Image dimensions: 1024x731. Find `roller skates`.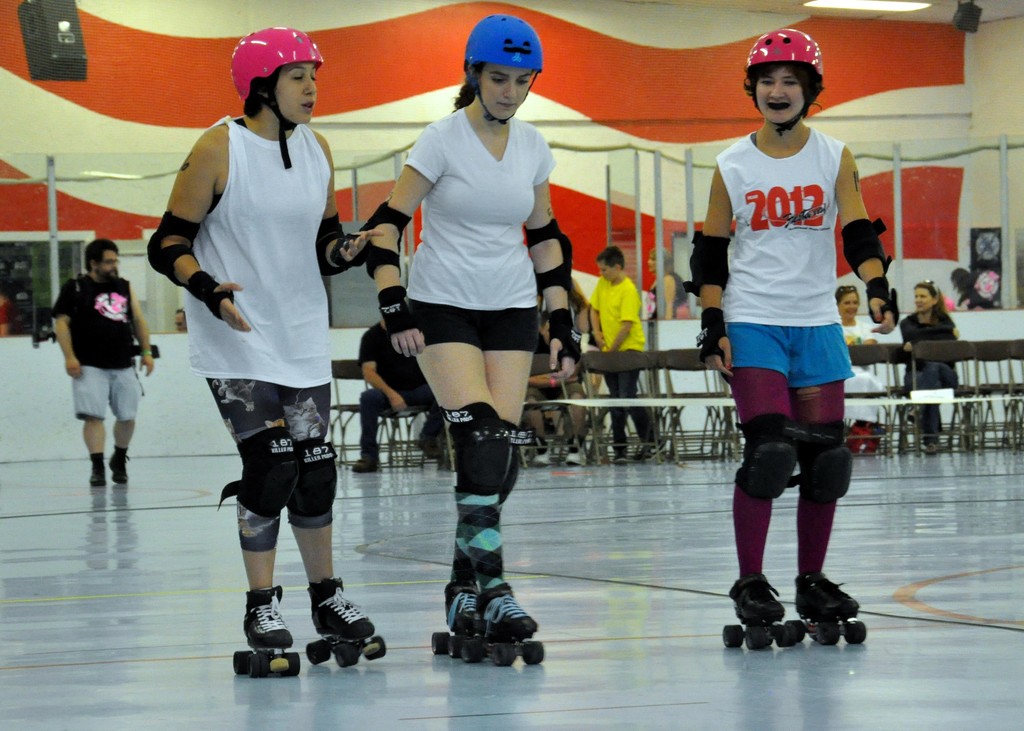
bbox=(232, 581, 300, 678).
